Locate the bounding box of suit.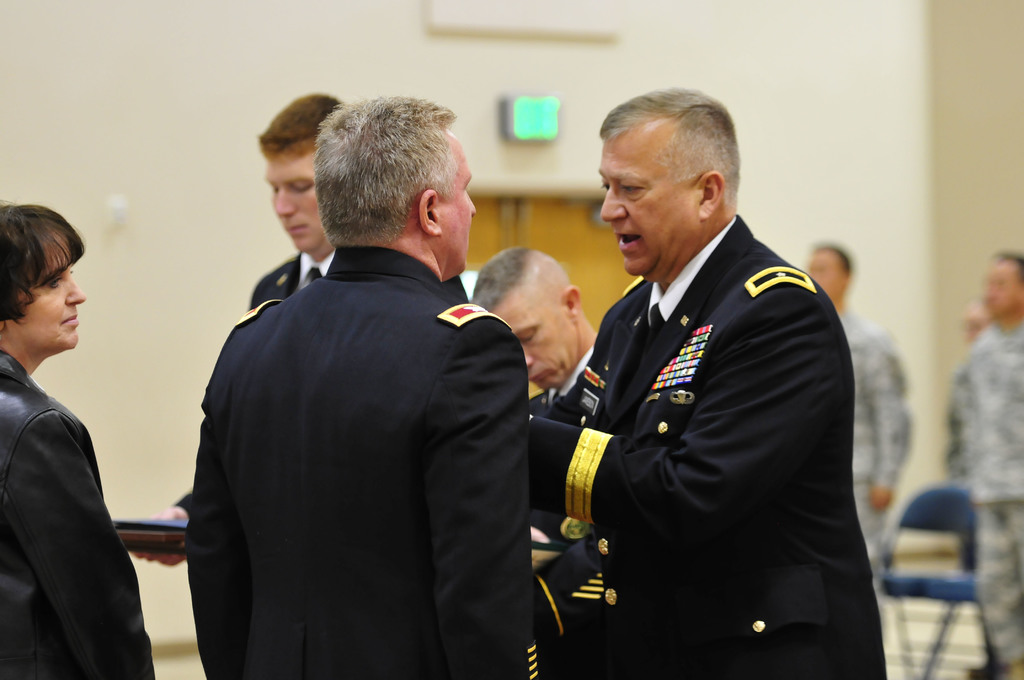
Bounding box: region(173, 141, 540, 674).
